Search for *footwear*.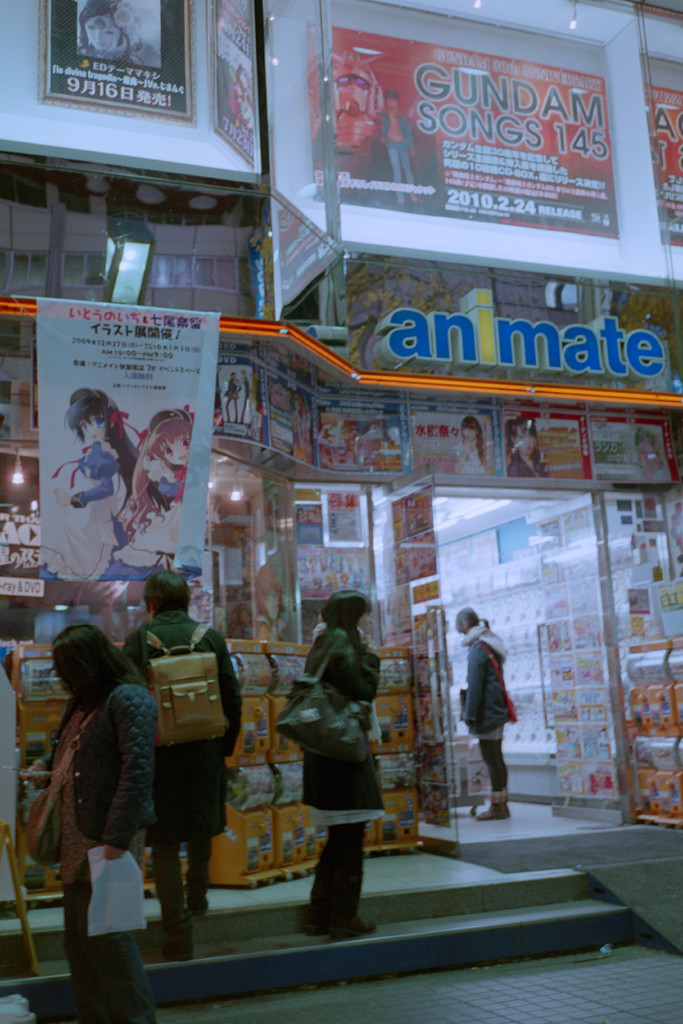
Found at crop(332, 911, 377, 941).
